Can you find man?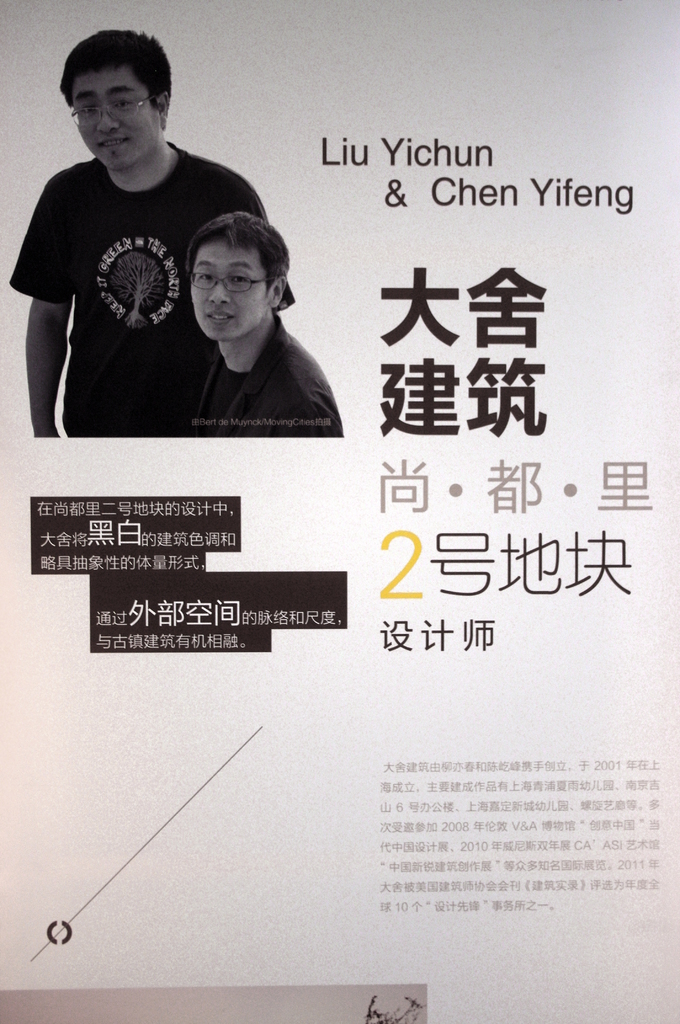
Yes, bounding box: {"x1": 179, "y1": 213, "x2": 344, "y2": 439}.
